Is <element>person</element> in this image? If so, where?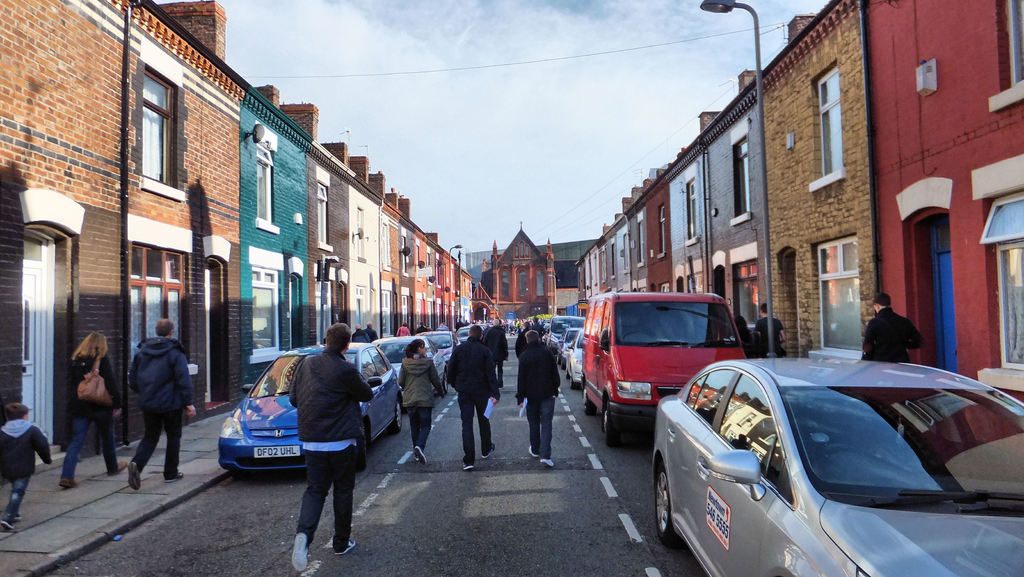
Yes, at l=753, t=299, r=788, b=358.
